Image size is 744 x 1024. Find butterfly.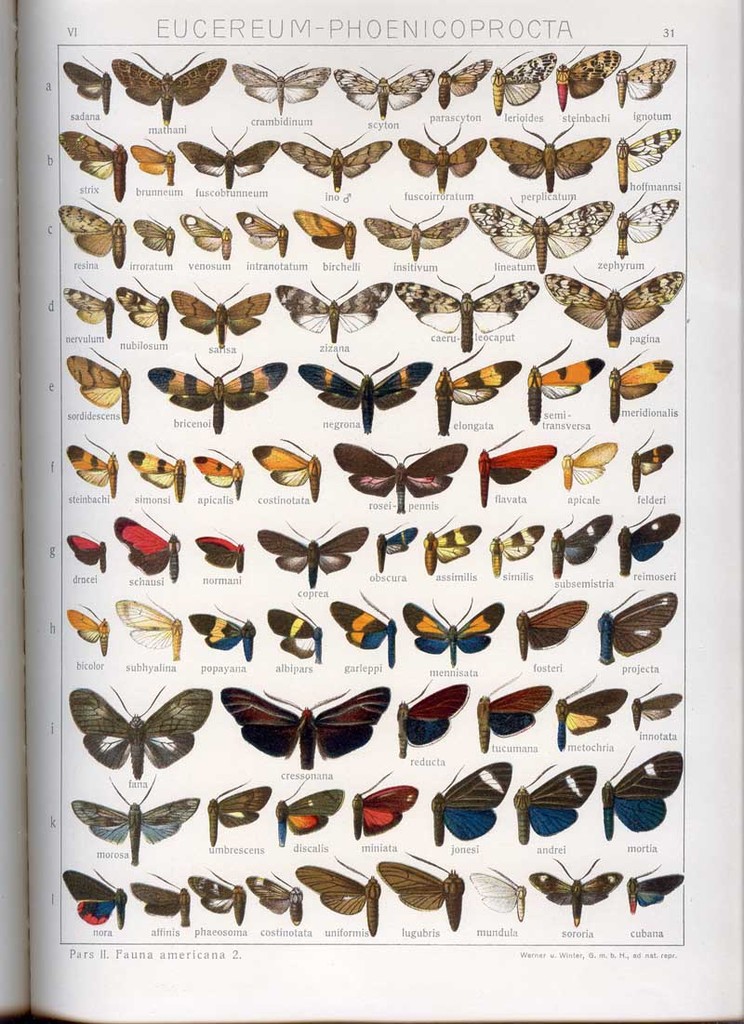
(116,272,162,328).
